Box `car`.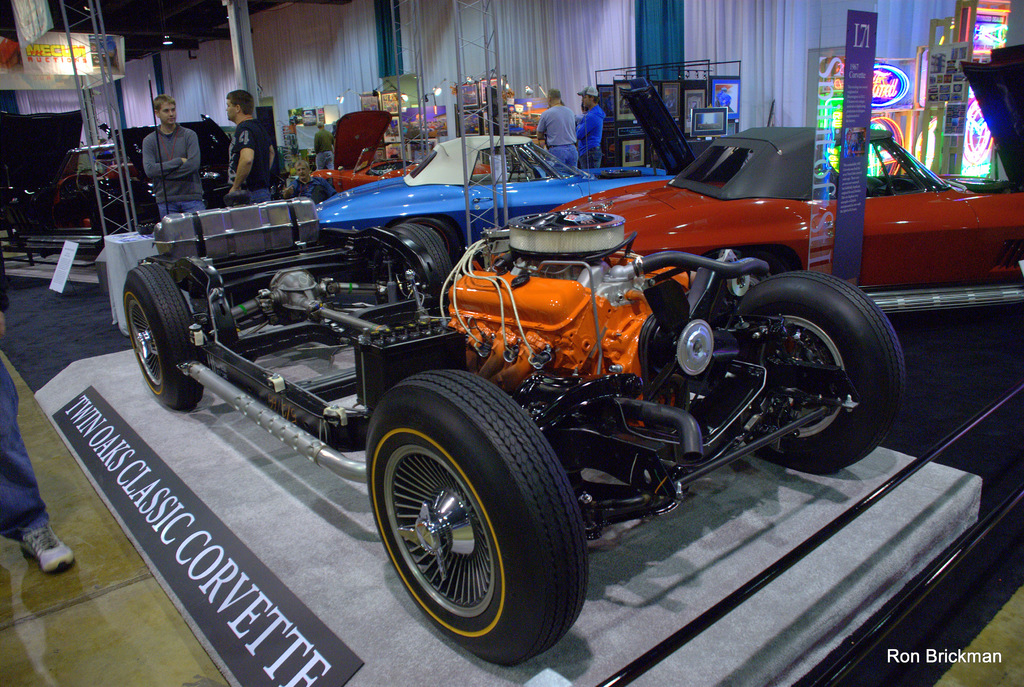
bbox=[469, 124, 1023, 329].
